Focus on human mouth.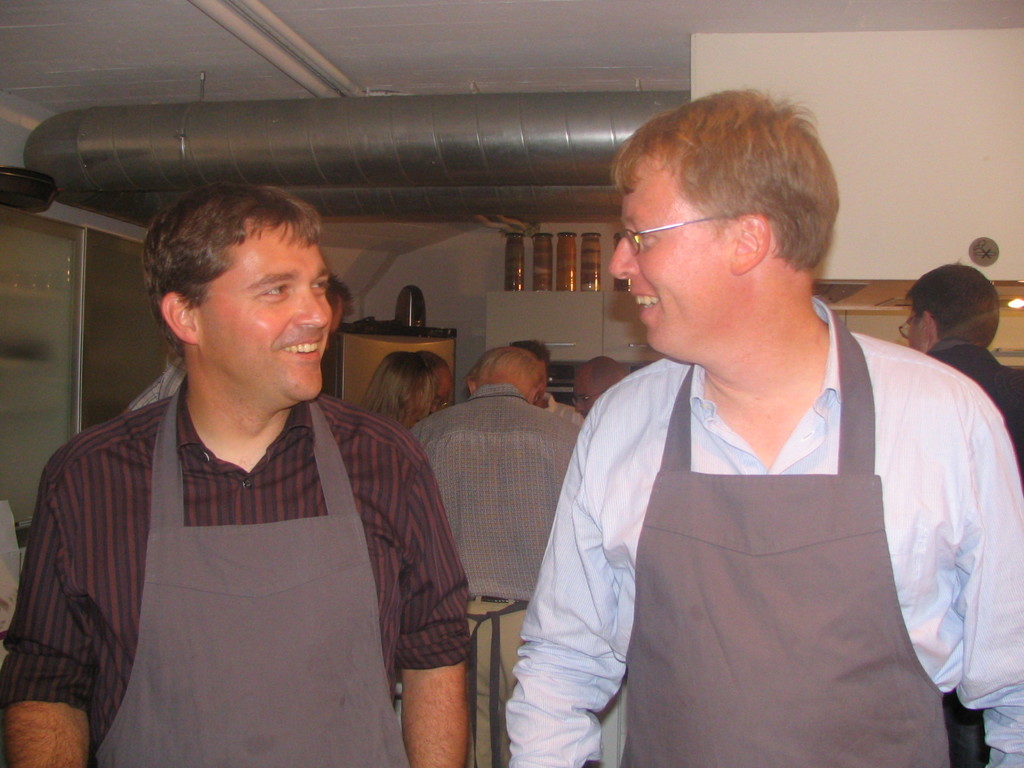
Focused at (x1=627, y1=287, x2=659, y2=326).
